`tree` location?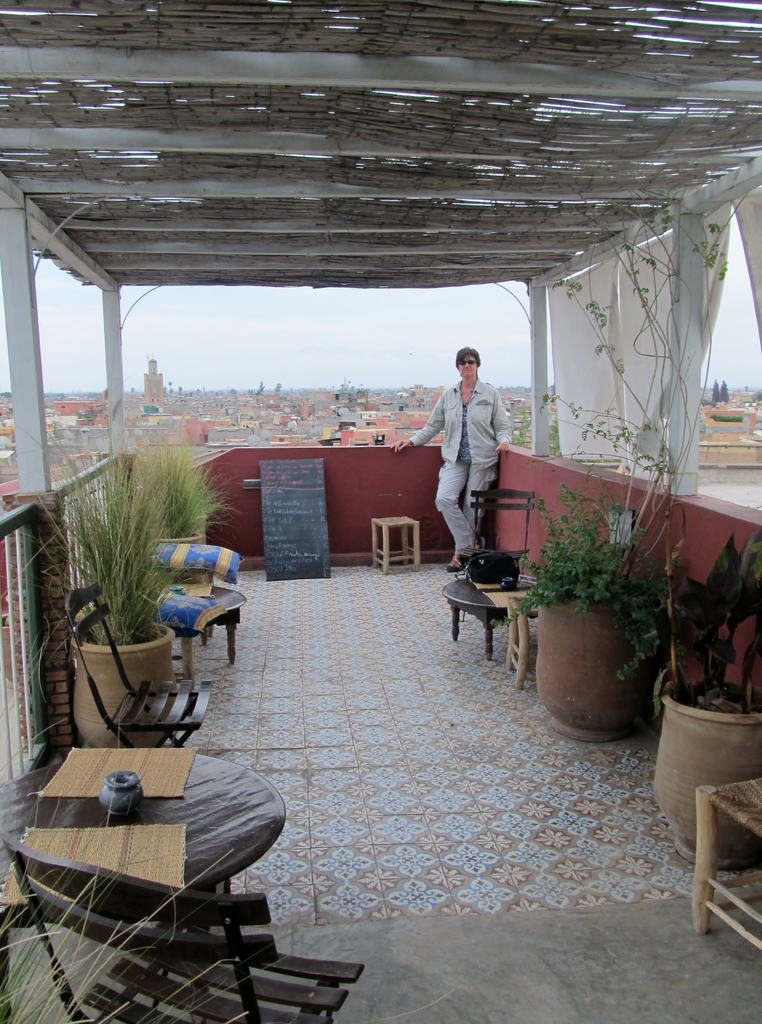
(x1=223, y1=385, x2=238, y2=397)
